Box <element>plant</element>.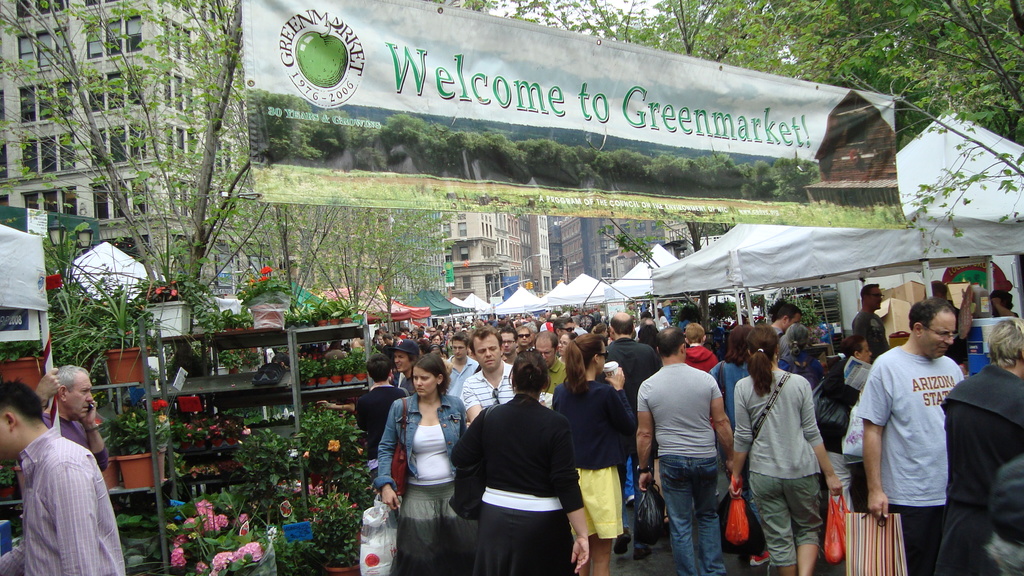
left=744, top=291, right=764, bottom=308.
